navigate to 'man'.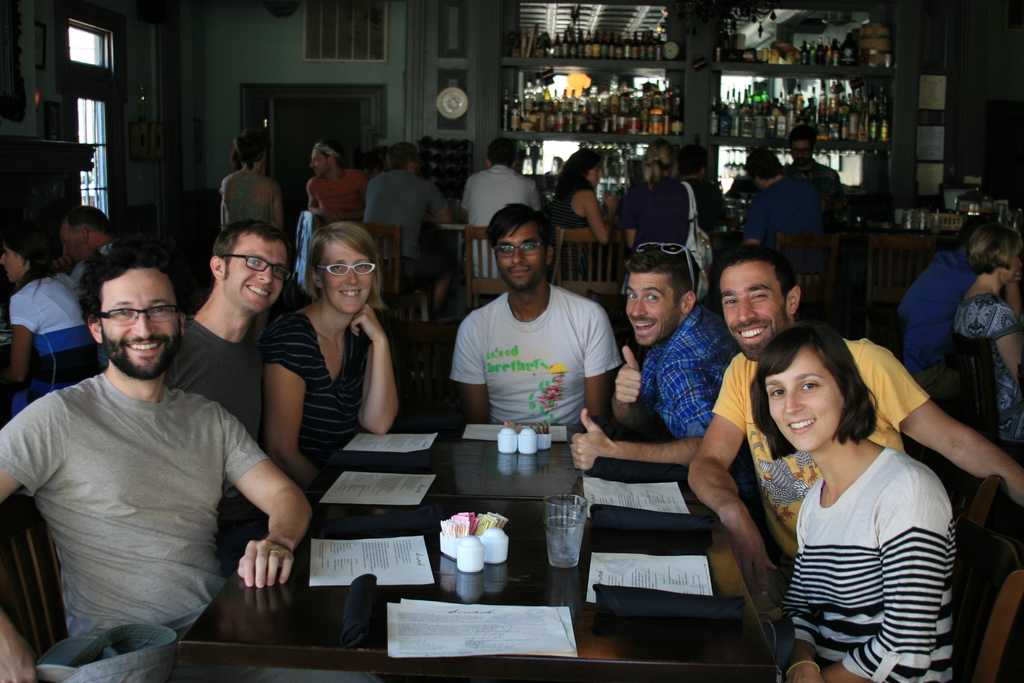
Navigation target: select_region(730, 142, 839, 284).
